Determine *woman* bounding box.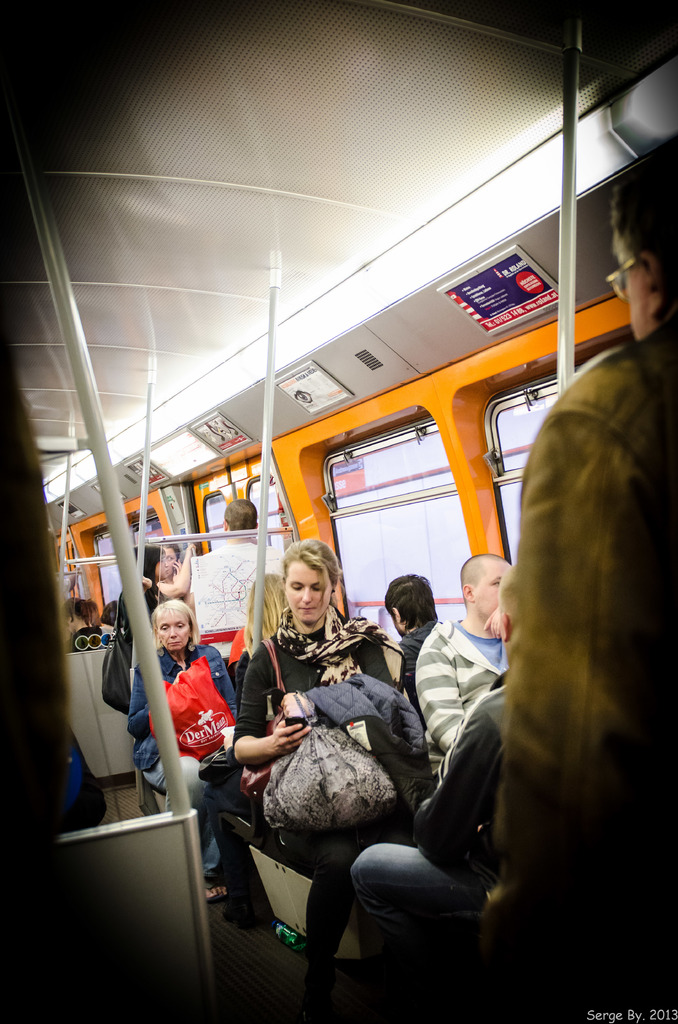
Determined: locate(120, 540, 195, 659).
